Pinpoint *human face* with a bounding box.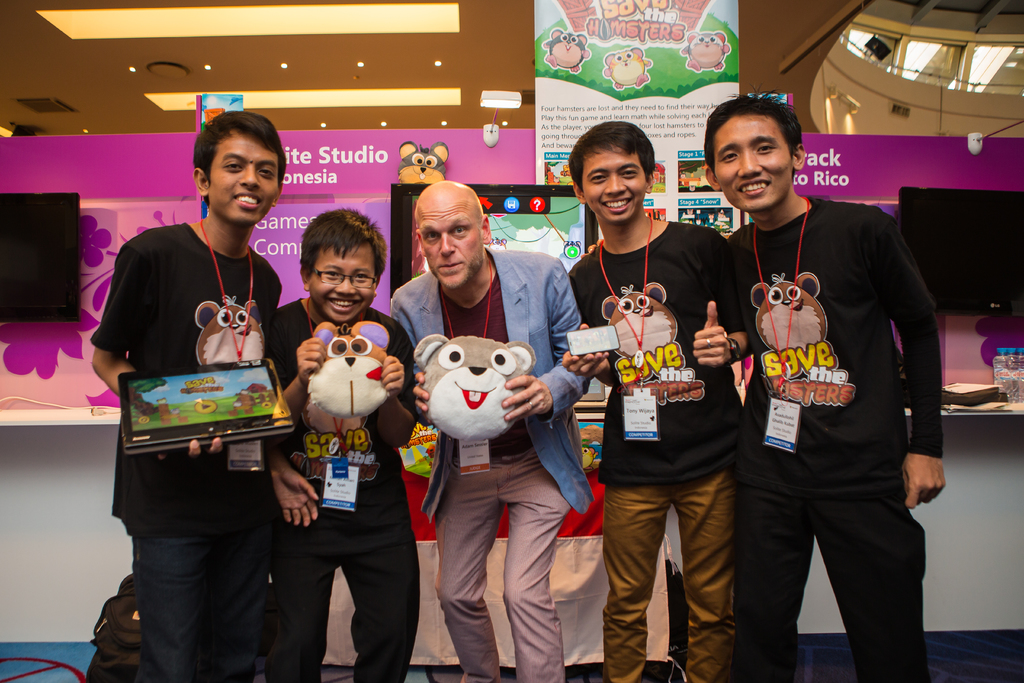
bbox=(714, 115, 793, 206).
